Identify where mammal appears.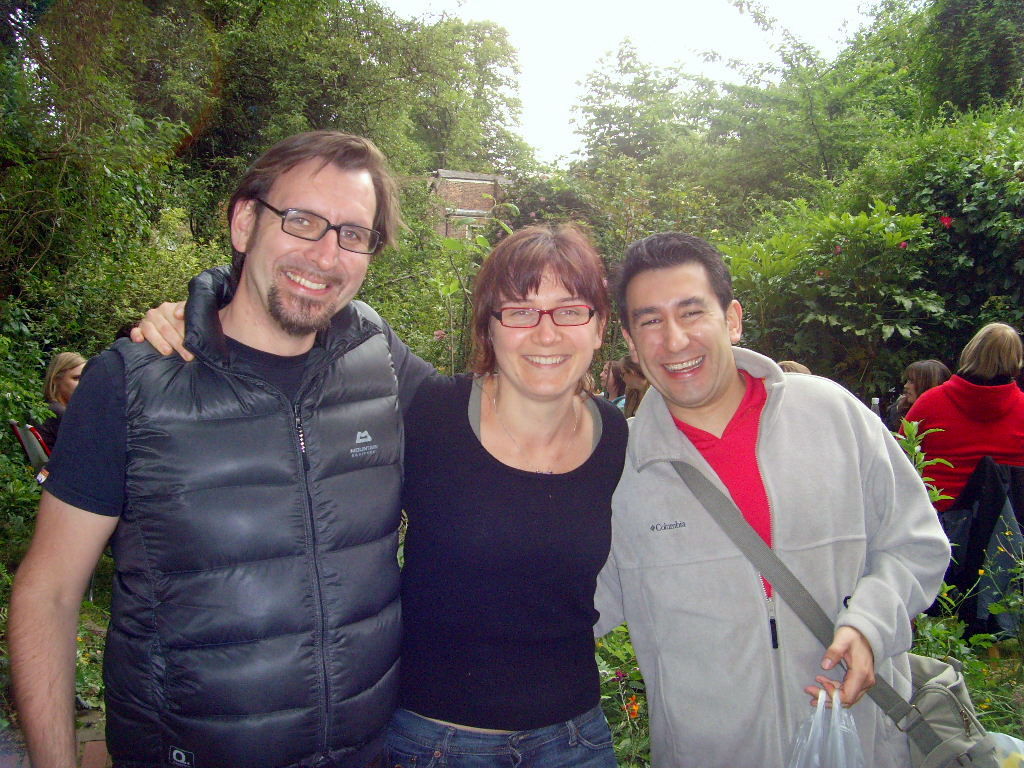
Appears at <region>602, 358, 631, 416</region>.
